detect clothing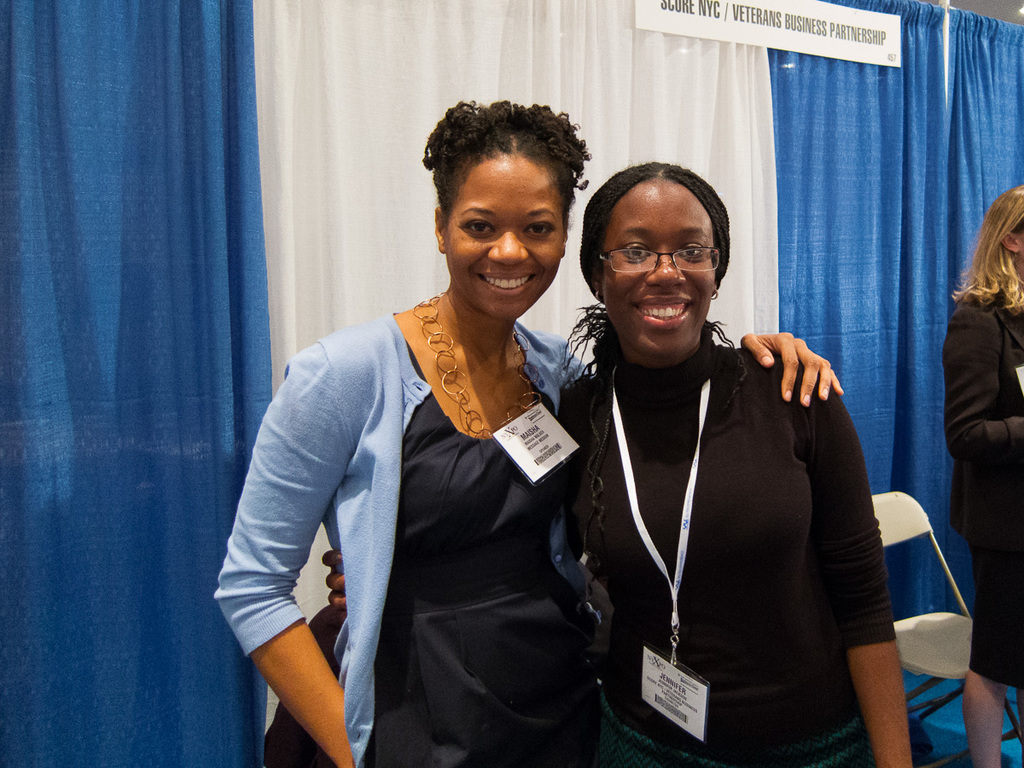
rect(211, 311, 596, 767)
